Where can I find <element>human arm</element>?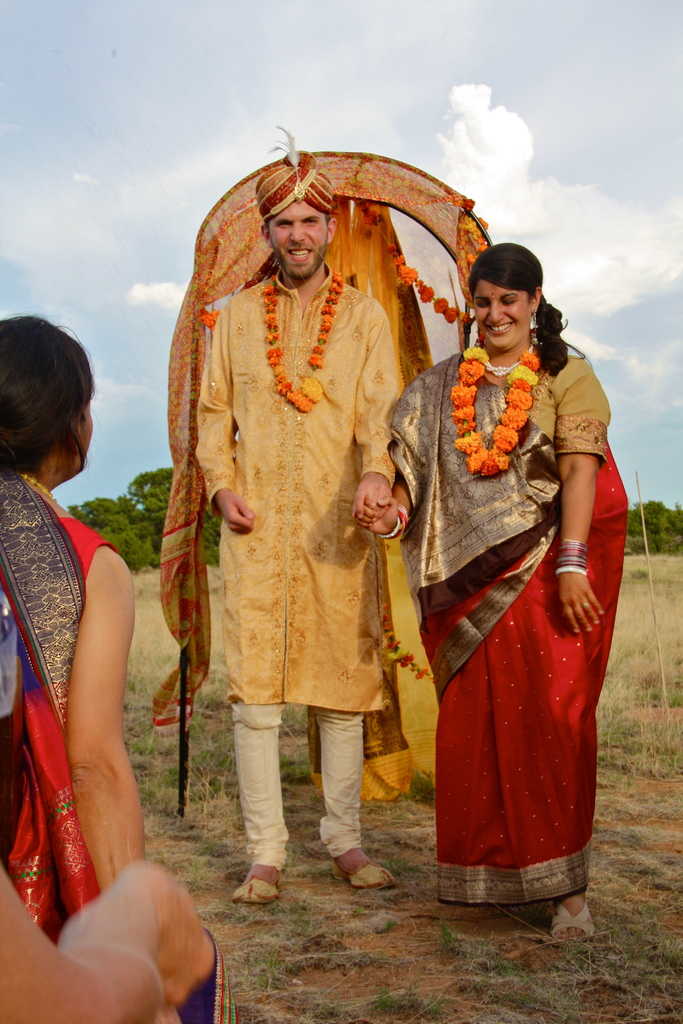
You can find it at crop(0, 854, 222, 1023).
